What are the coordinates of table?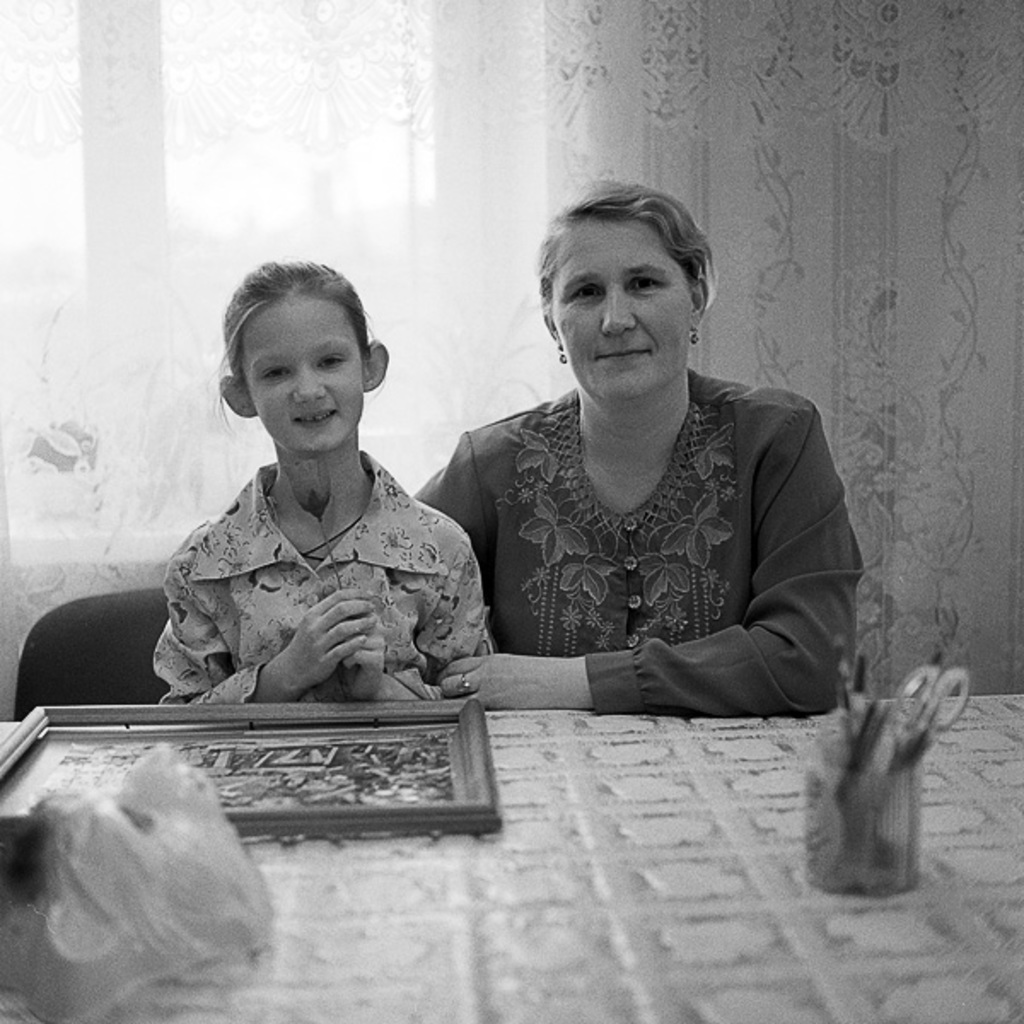
x1=0 y1=698 x2=1022 y2=1022.
